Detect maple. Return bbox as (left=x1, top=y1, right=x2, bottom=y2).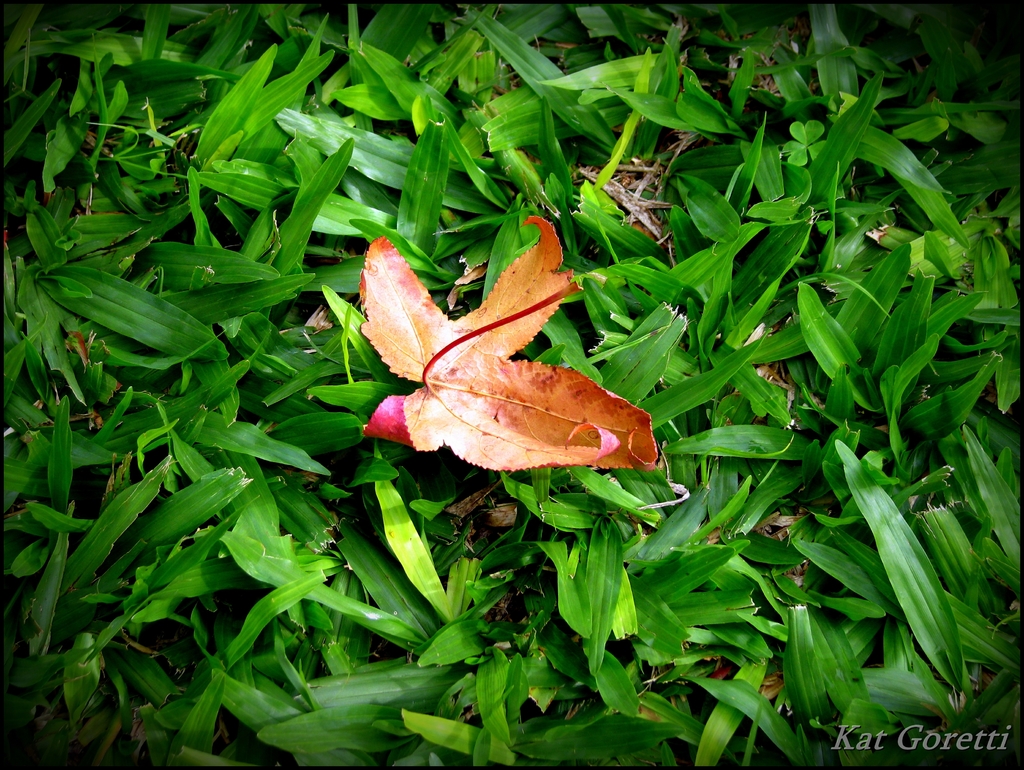
(left=319, top=215, right=660, bottom=518).
